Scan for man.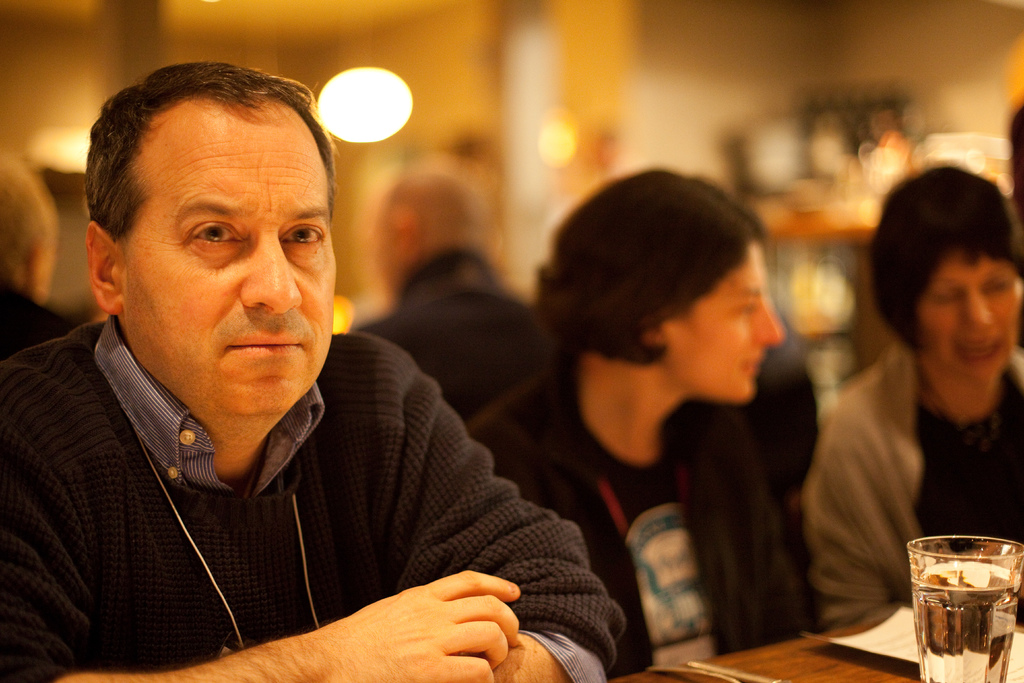
Scan result: (left=0, top=78, right=596, bottom=667).
